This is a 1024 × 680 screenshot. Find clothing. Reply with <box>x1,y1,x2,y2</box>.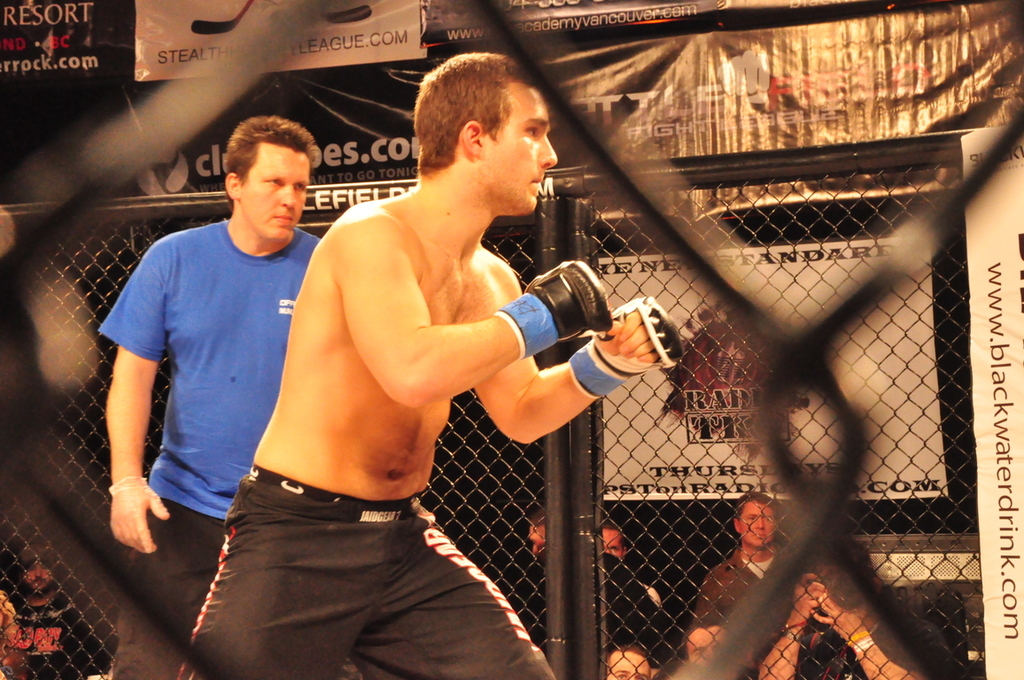
<box>677,545,796,638</box>.
